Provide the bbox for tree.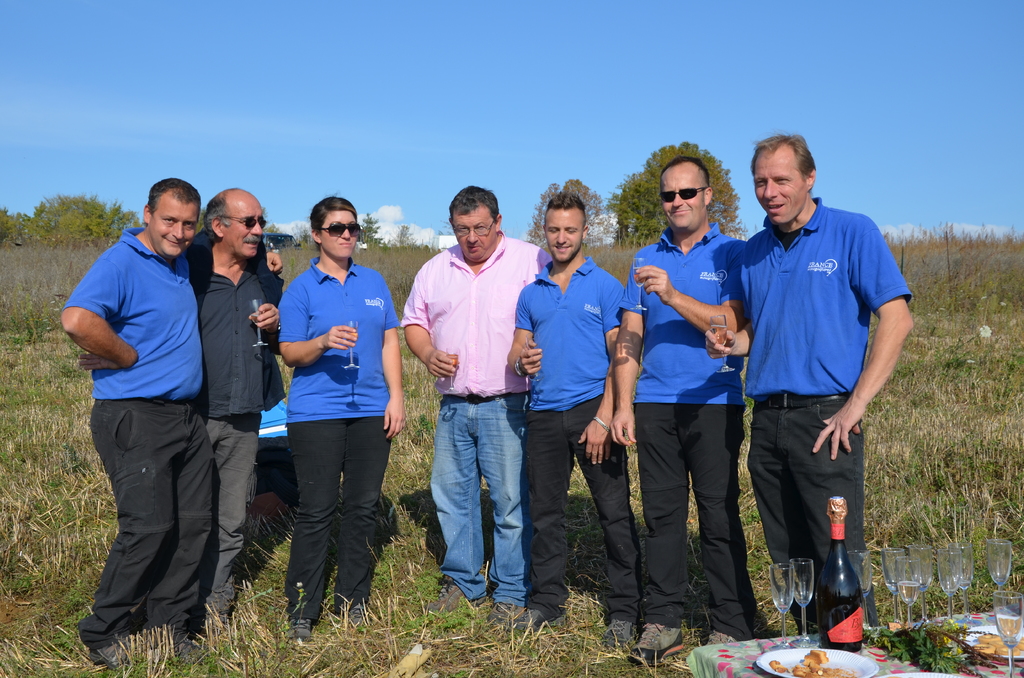
<box>0,191,148,244</box>.
